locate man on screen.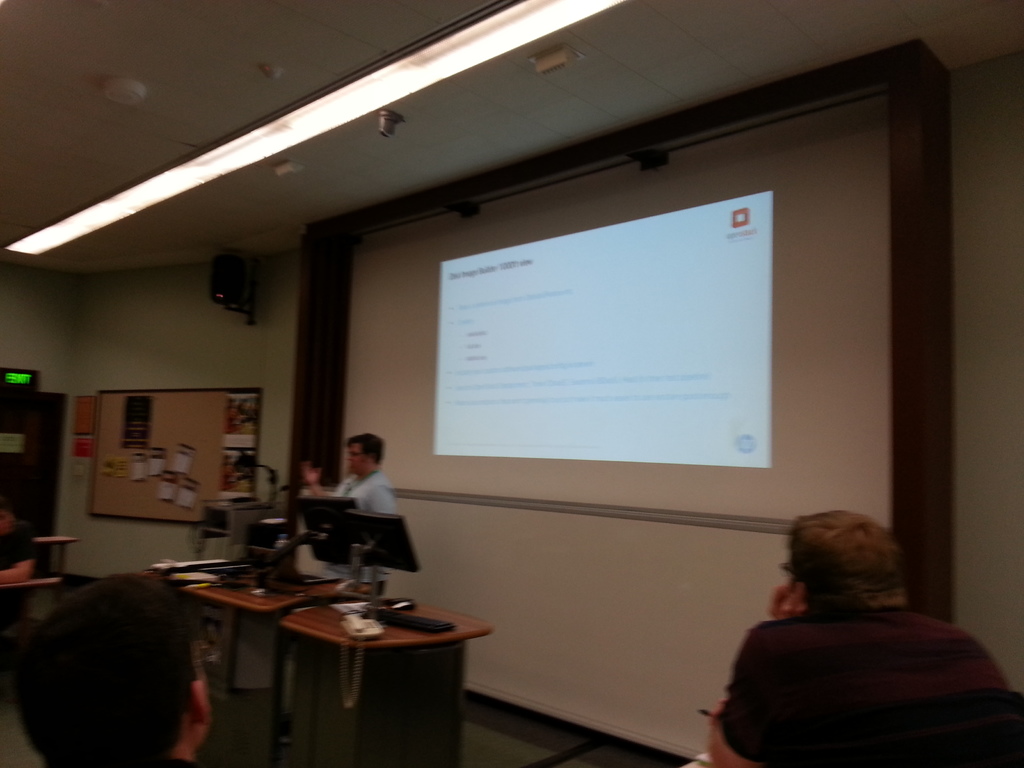
On screen at detection(300, 429, 396, 591).
